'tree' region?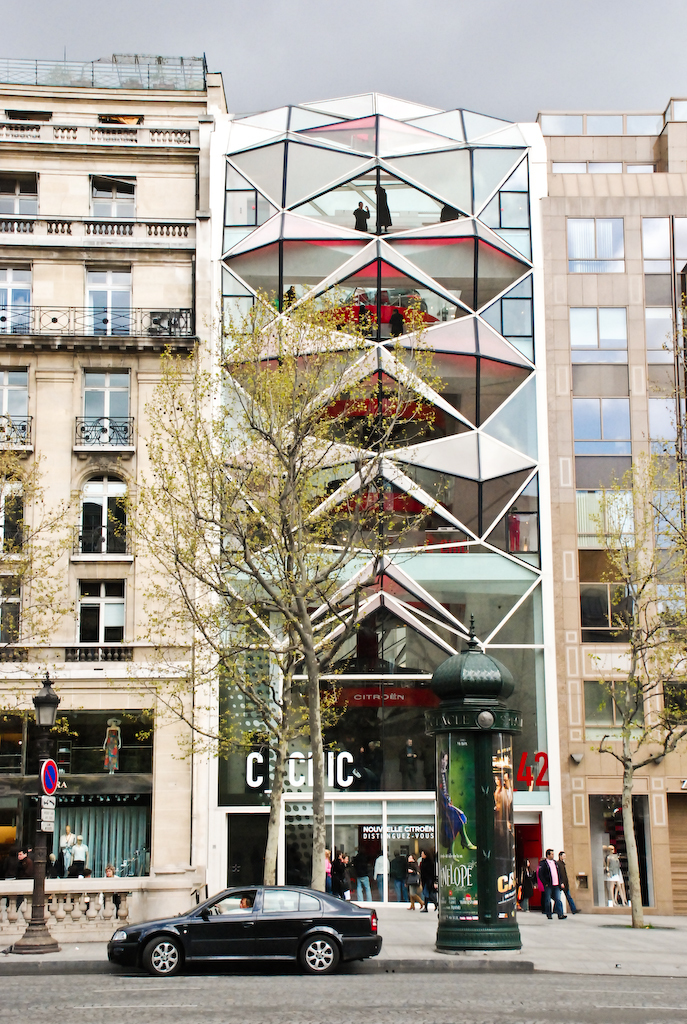
BBox(135, 277, 427, 859)
